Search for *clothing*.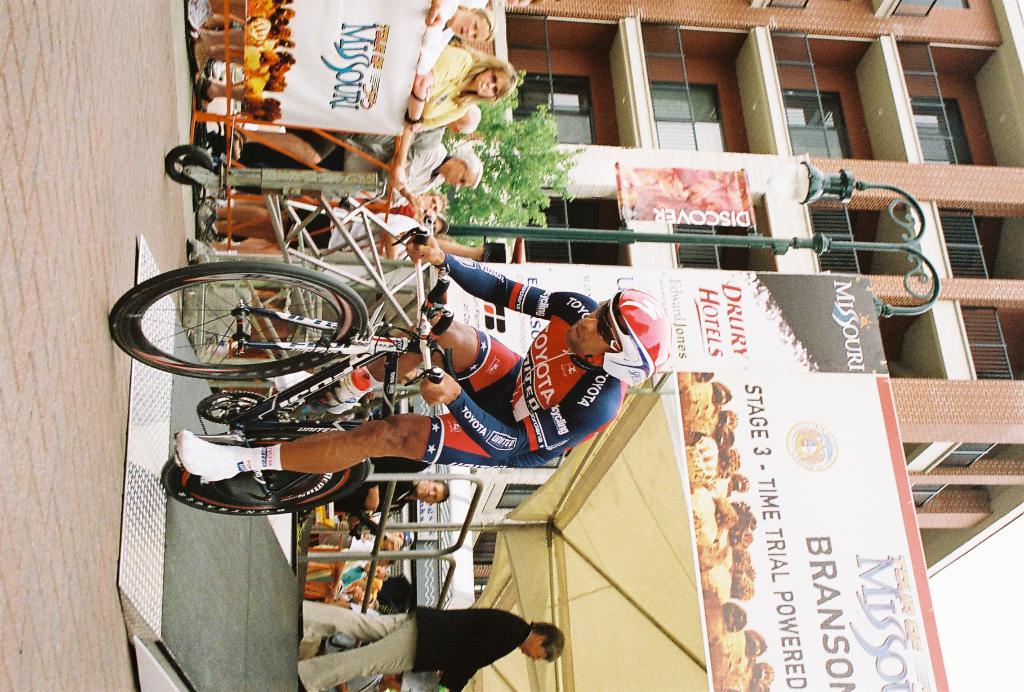
Found at <box>353,130,446,209</box>.
